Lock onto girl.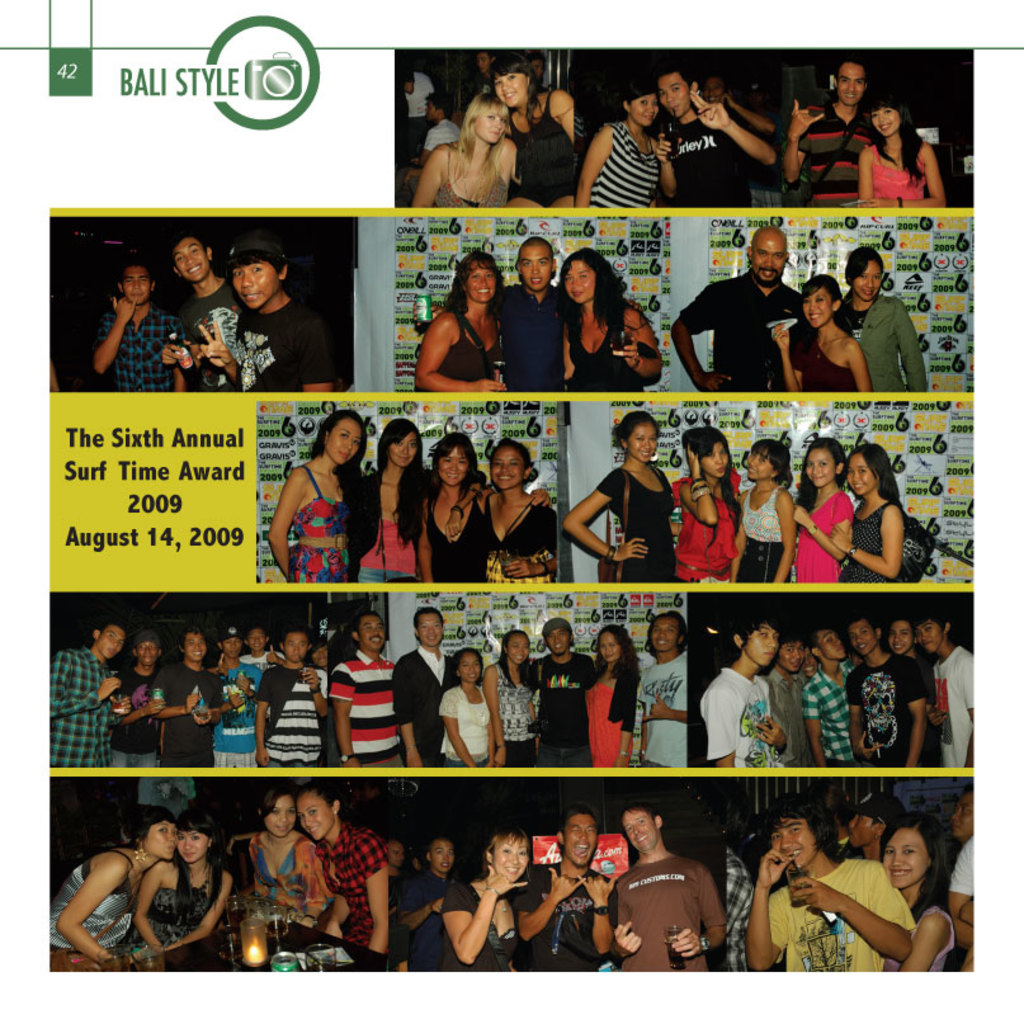
Locked: (left=738, top=431, right=797, bottom=581).
